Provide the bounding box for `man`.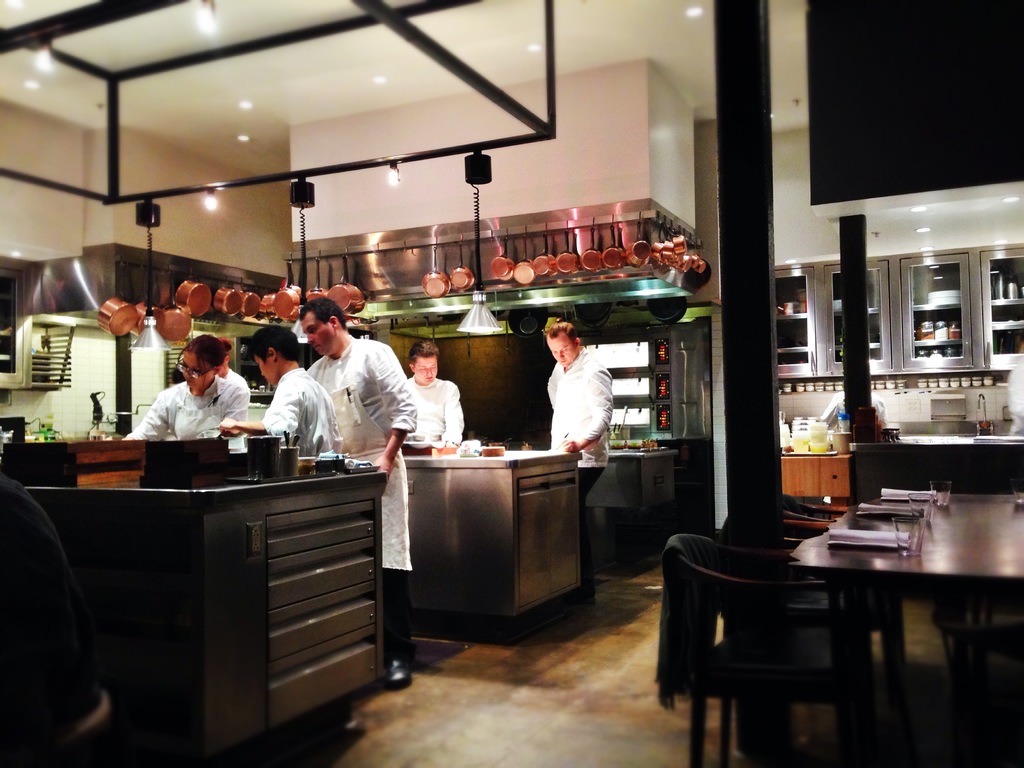
bbox(216, 327, 353, 465).
